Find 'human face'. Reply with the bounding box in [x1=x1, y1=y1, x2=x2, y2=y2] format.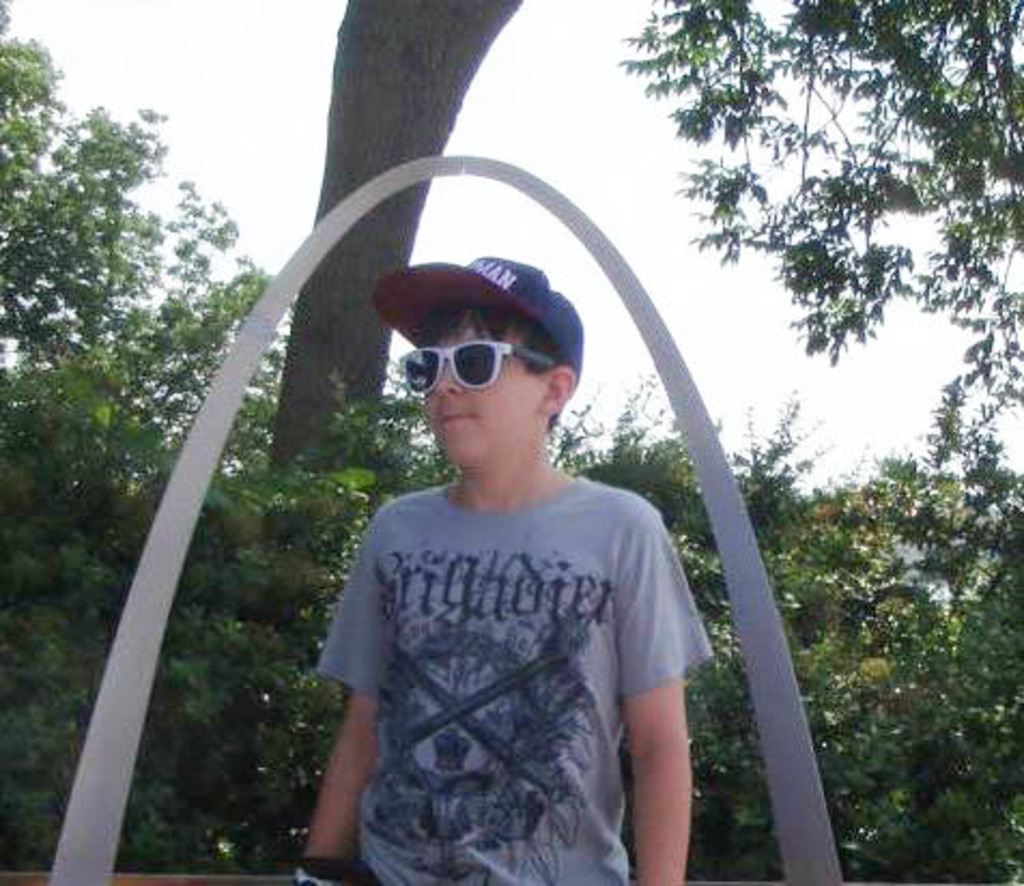
[x1=398, y1=320, x2=536, y2=465].
